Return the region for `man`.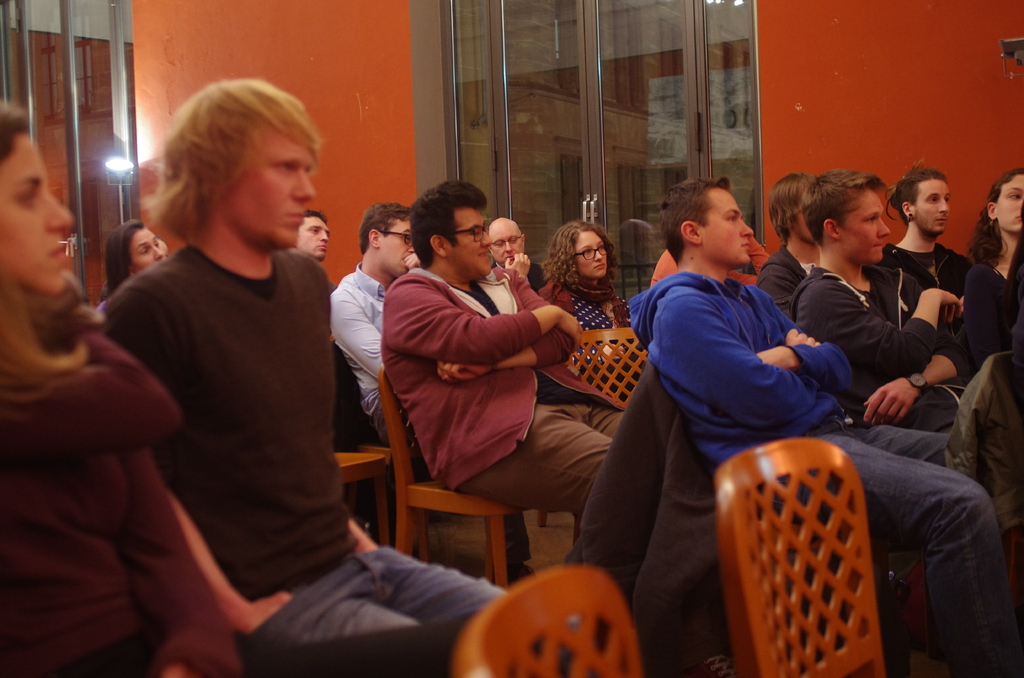
<bbox>489, 209, 532, 282</bbox>.
